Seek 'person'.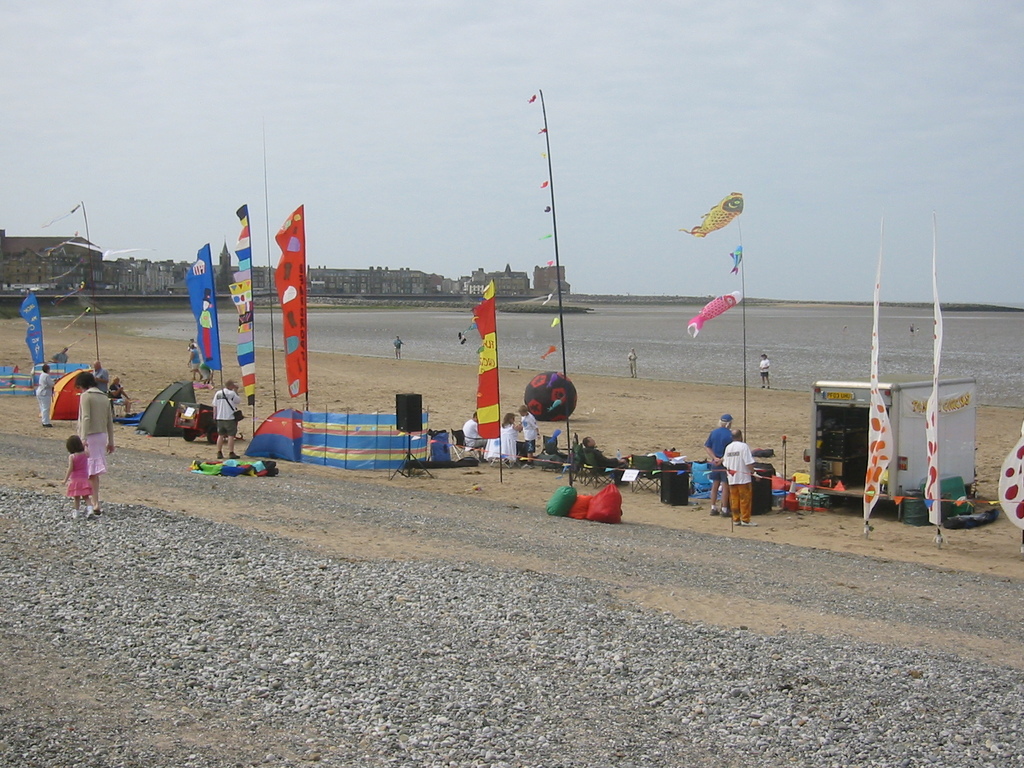
x1=626, y1=347, x2=639, y2=383.
